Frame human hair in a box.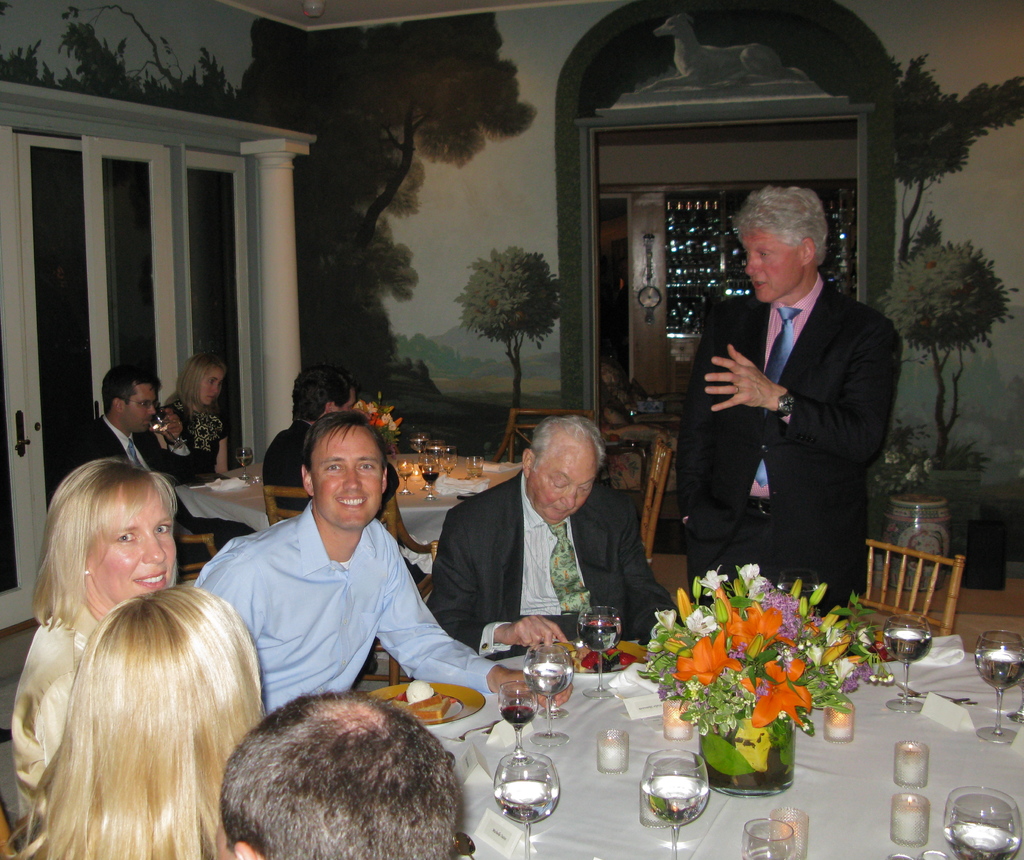
(x1=178, y1=353, x2=231, y2=416).
